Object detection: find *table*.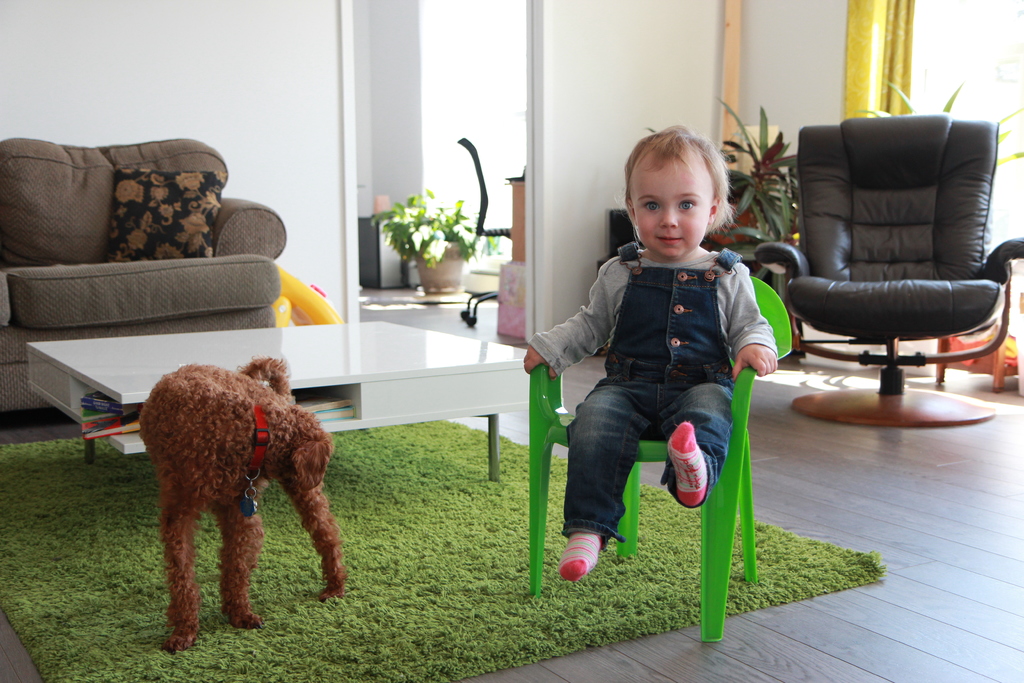
locate(22, 309, 575, 508).
